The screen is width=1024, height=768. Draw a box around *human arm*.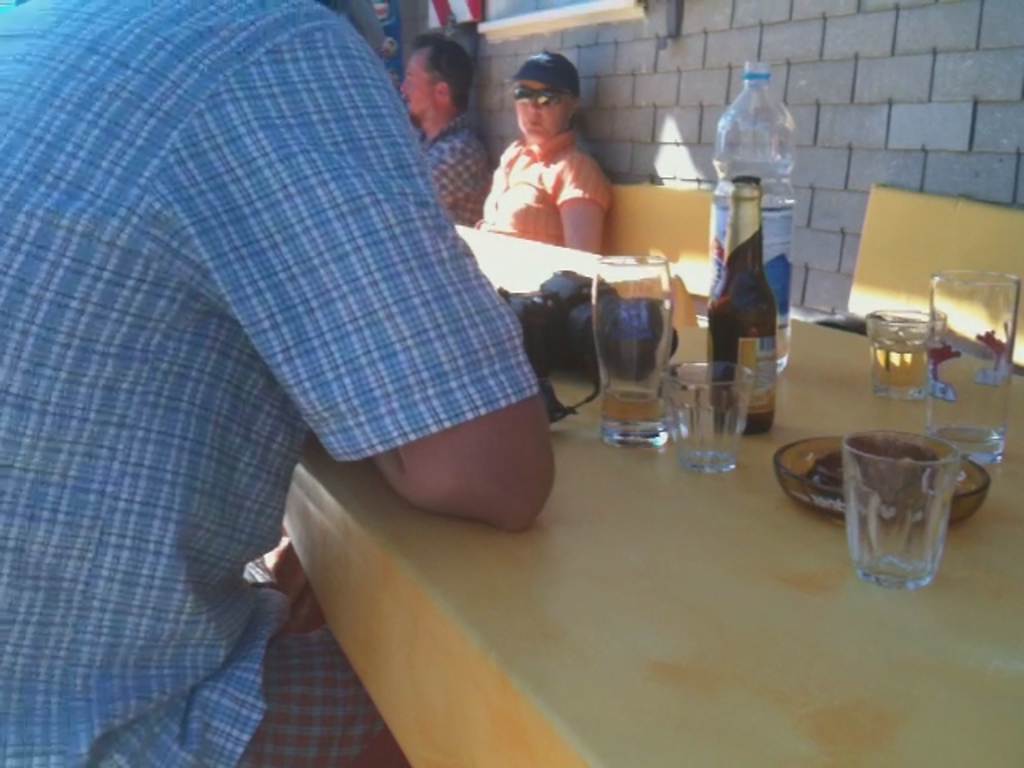
rect(550, 150, 614, 254).
